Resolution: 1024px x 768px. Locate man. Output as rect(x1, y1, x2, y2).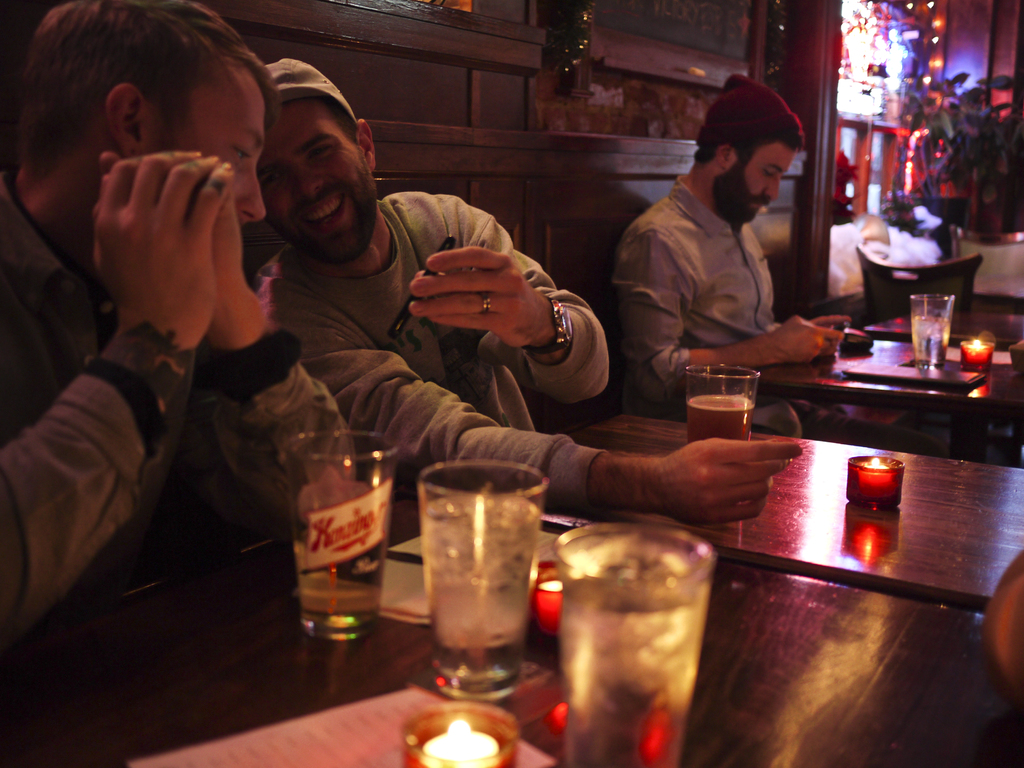
rect(246, 51, 807, 525).
